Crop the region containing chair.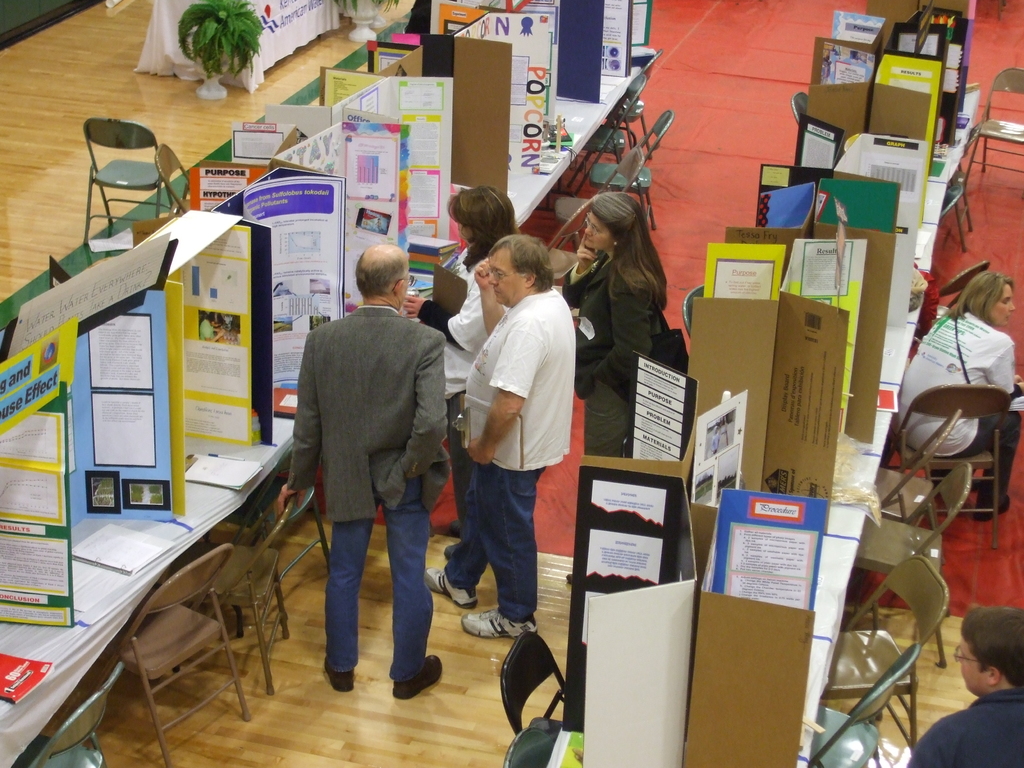
Crop region: 932, 259, 991, 321.
